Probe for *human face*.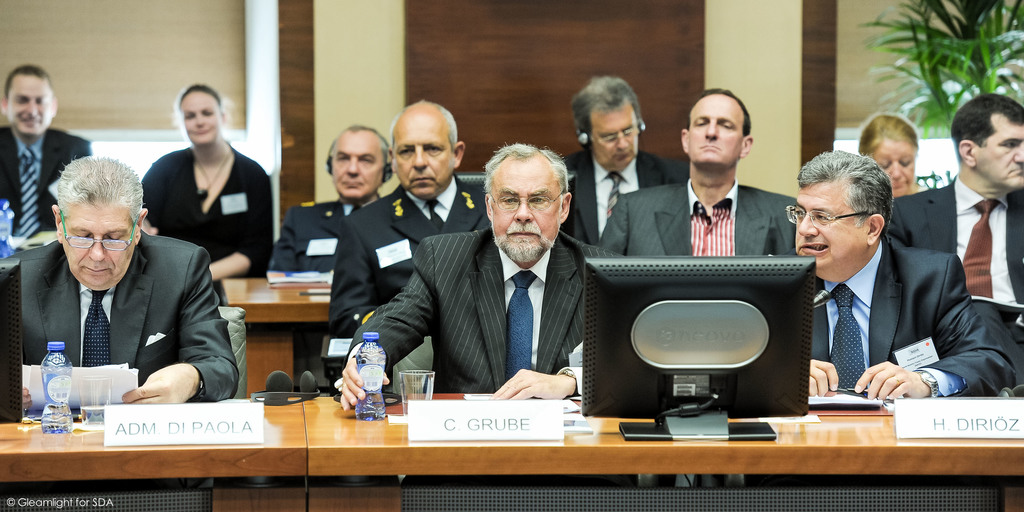
Probe result: rect(62, 204, 138, 291).
